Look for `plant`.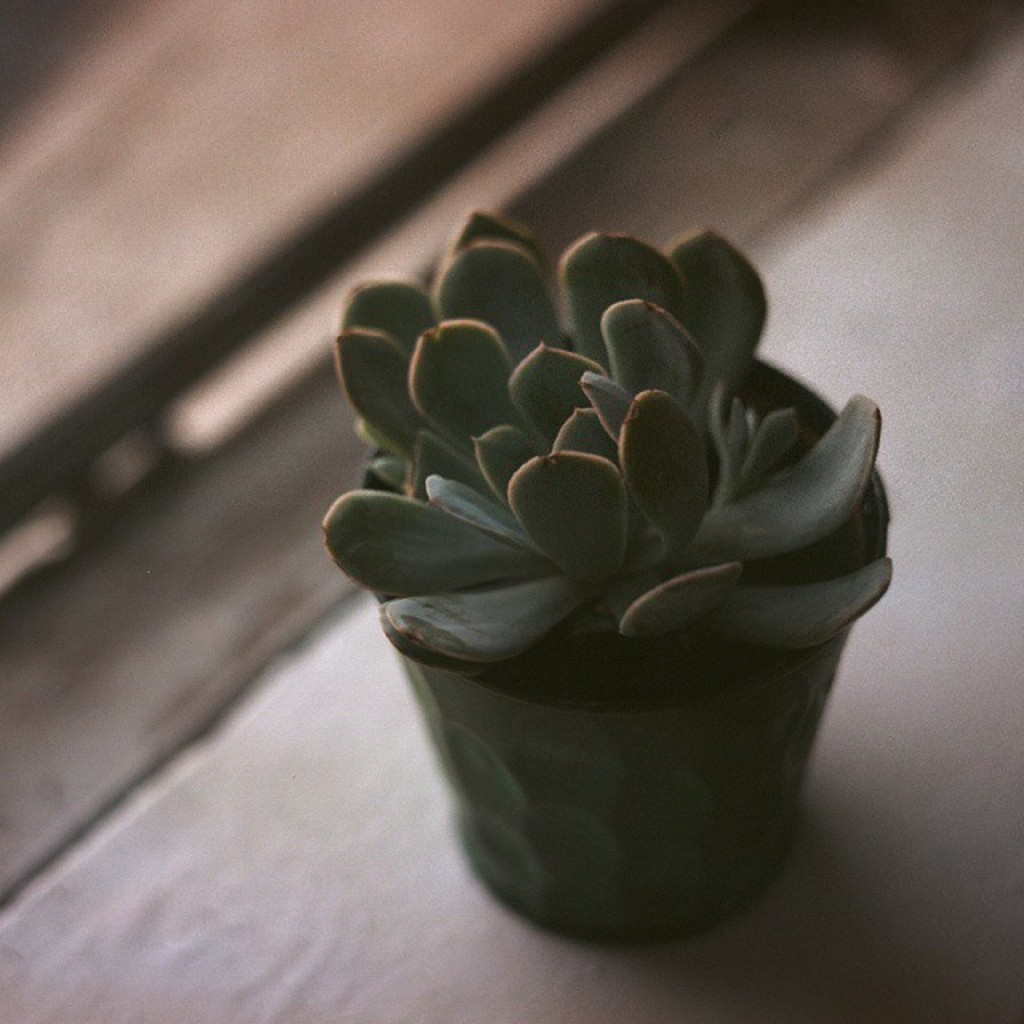
Found: region(285, 171, 952, 838).
